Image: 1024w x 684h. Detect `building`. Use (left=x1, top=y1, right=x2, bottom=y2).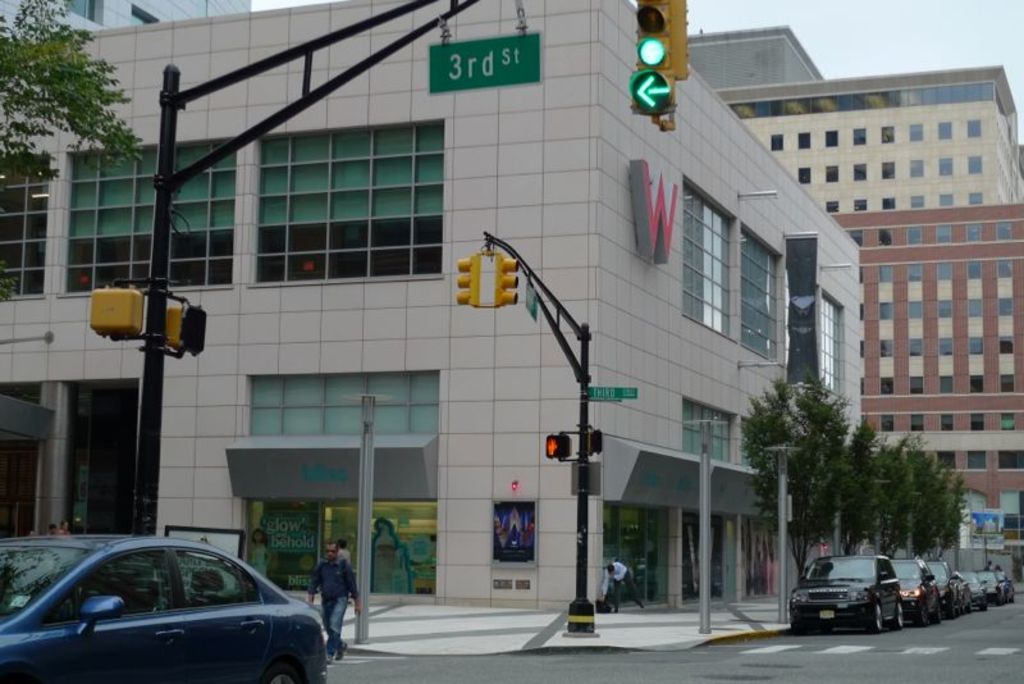
(left=681, top=22, right=1023, bottom=558).
